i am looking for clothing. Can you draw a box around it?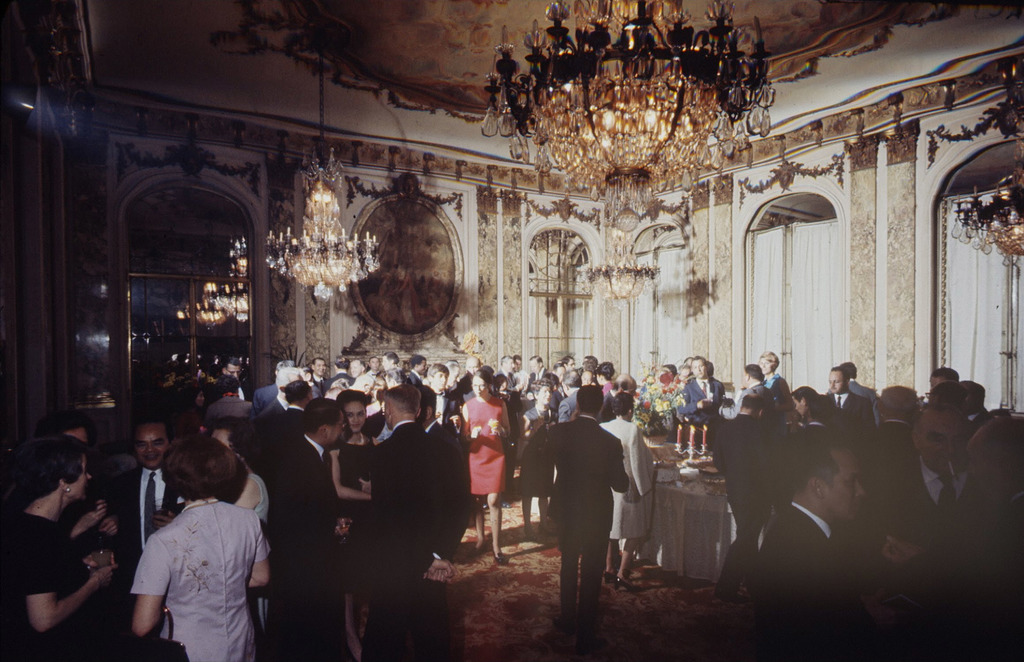
Sure, the bounding box is 433 393 461 440.
